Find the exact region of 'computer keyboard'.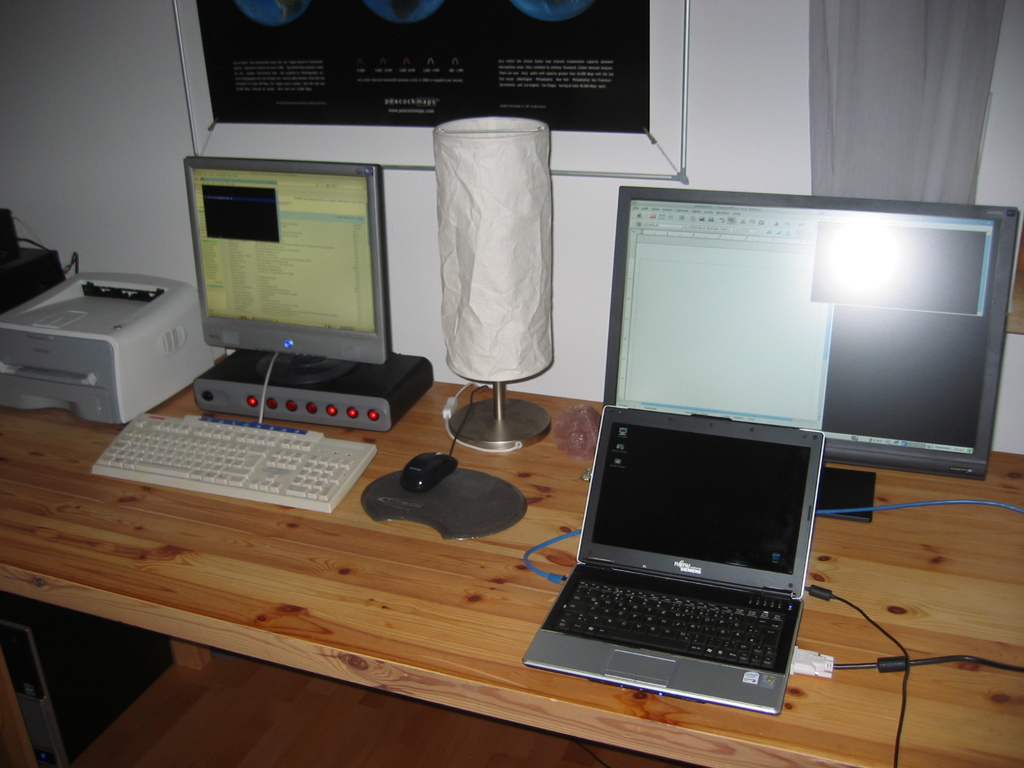
Exact region: locate(88, 410, 380, 512).
